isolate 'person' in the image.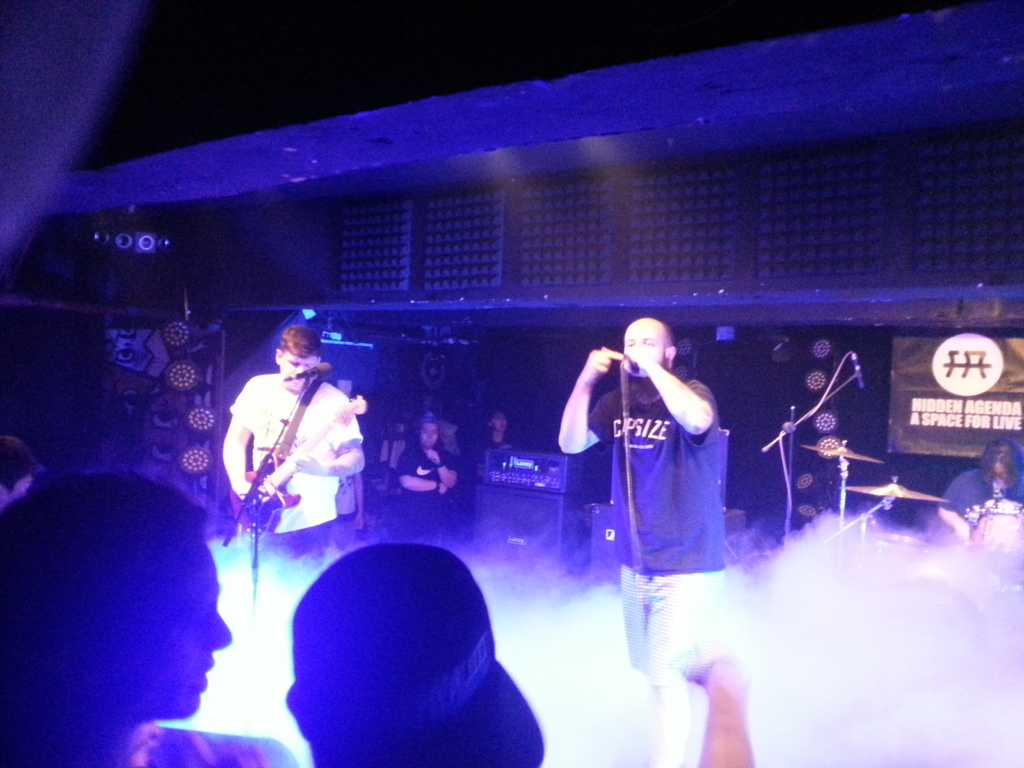
Isolated region: <bbox>472, 406, 511, 479</bbox>.
